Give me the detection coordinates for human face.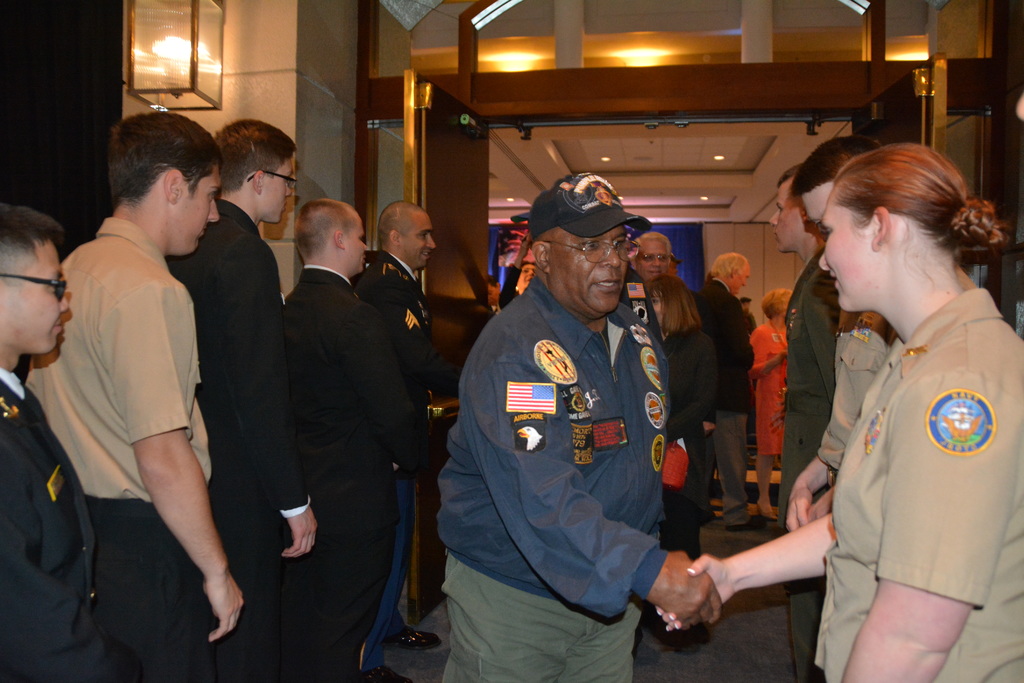
bbox=(805, 186, 831, 236).
